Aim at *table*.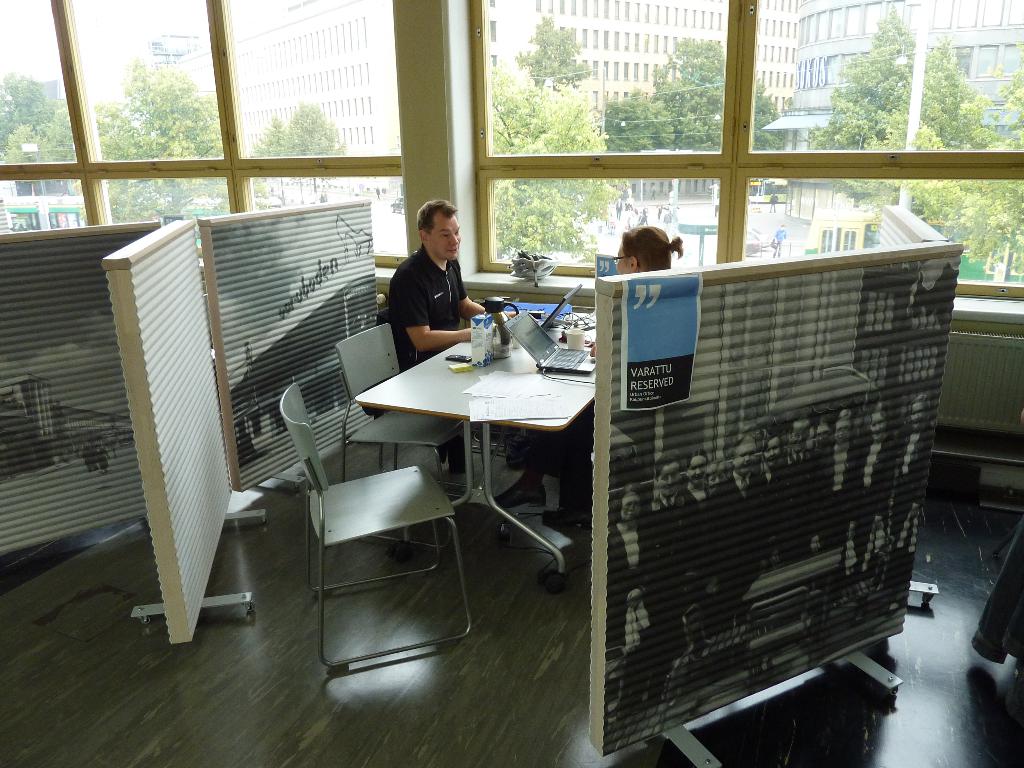
Aimed at x1=338 y1=311 x2=628 y2=563.
